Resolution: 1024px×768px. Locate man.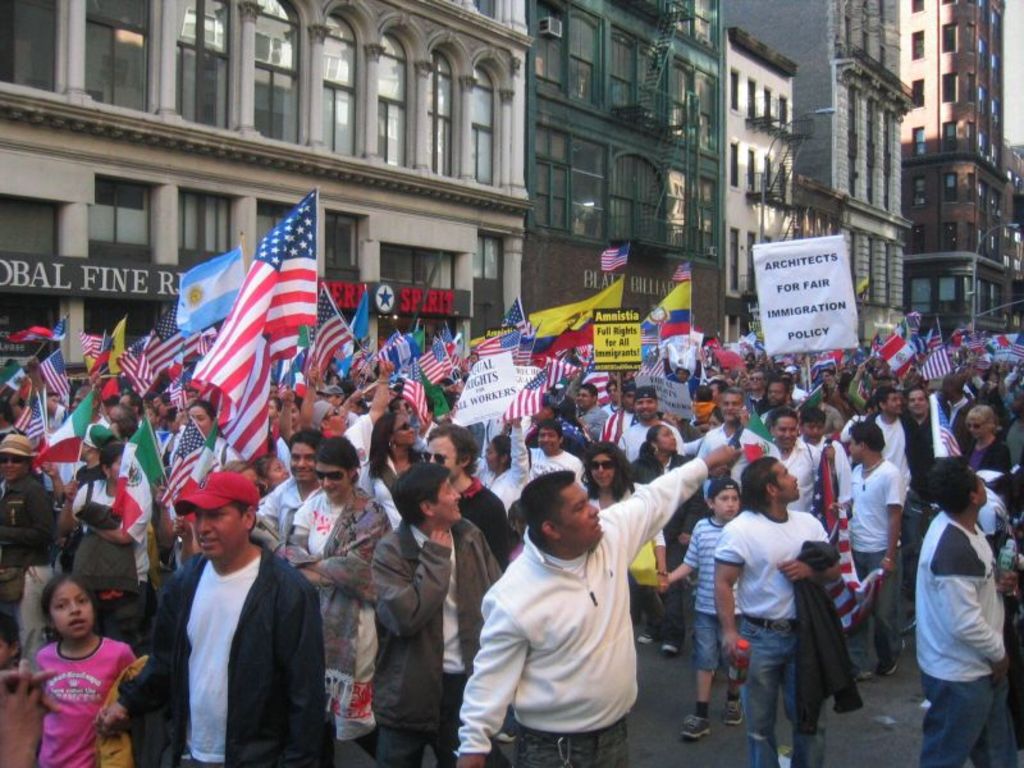
104,470,339,767.
